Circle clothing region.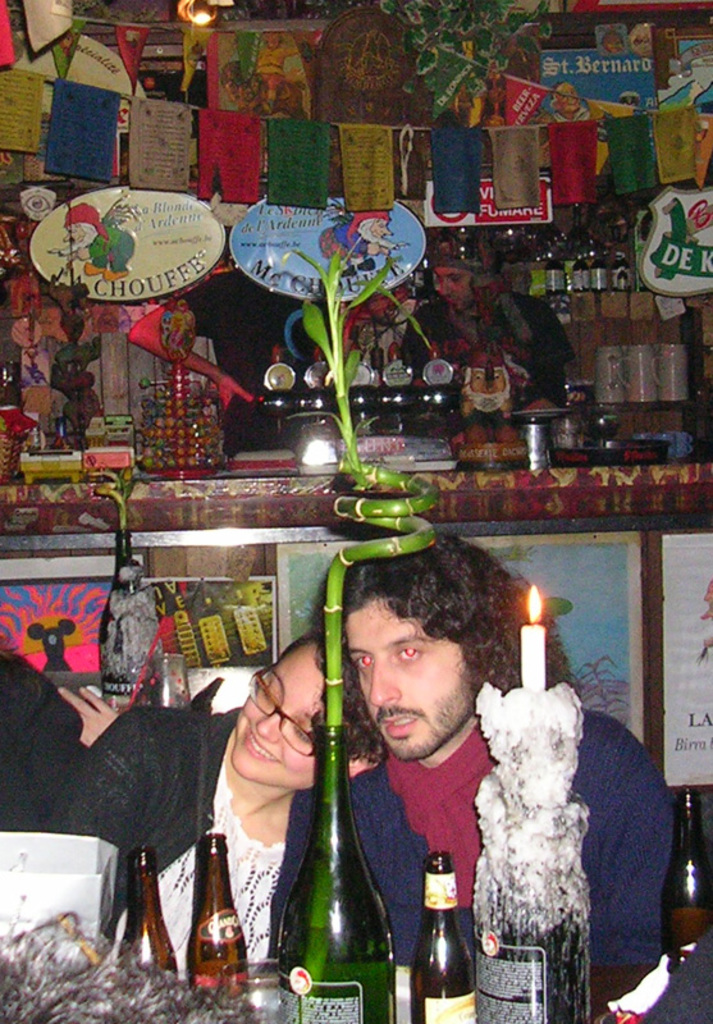
Region: pyautogui.locateOnScreen(376, 696, 668, 970).
